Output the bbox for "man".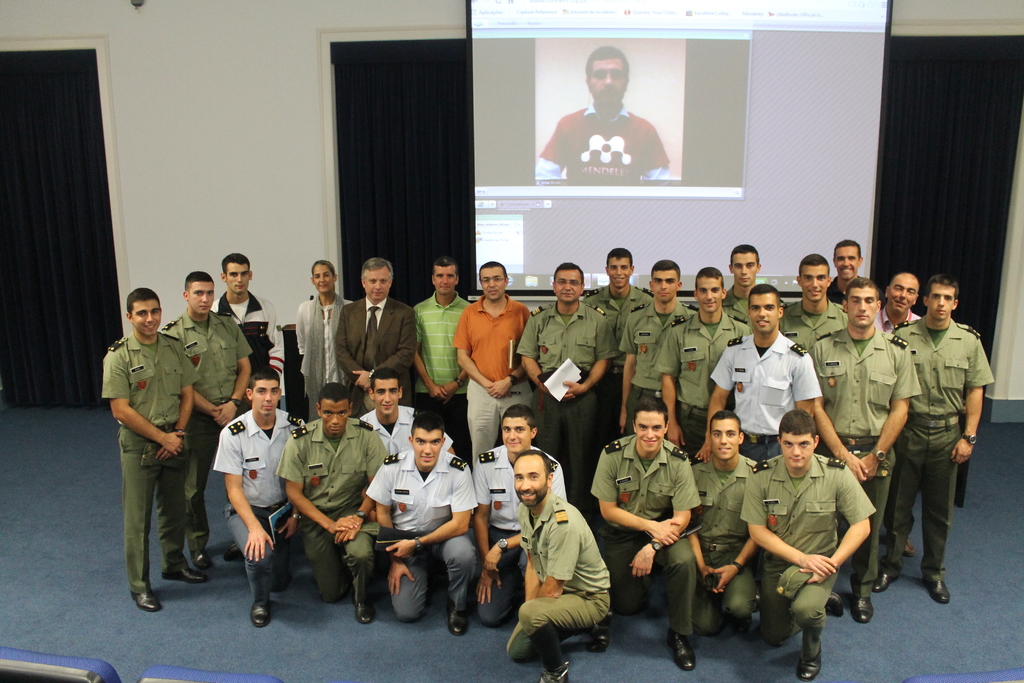
(692, 284, 822, 463).
